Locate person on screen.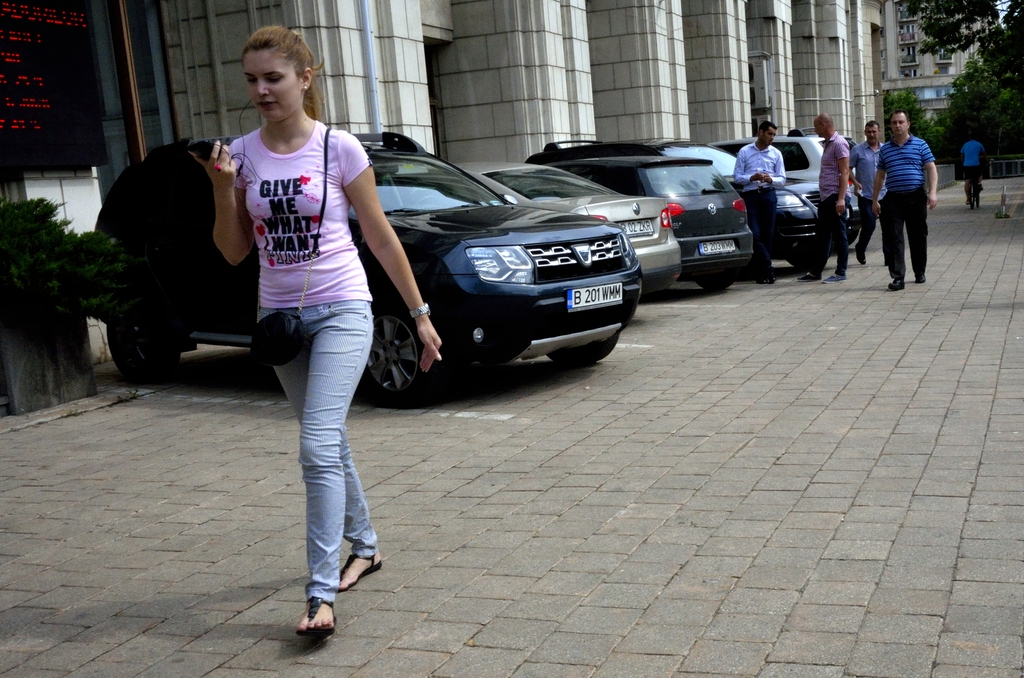
On screen at <box>189,28,441,643</box>.
